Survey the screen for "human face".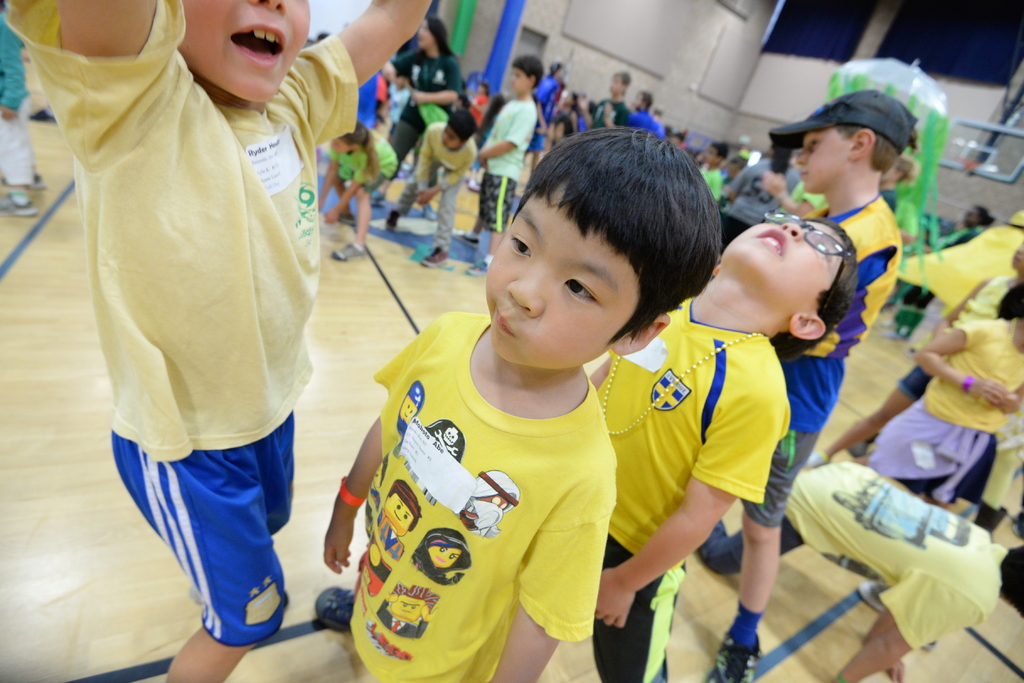
Survey found: BBox(427, 547, 458, 569).
